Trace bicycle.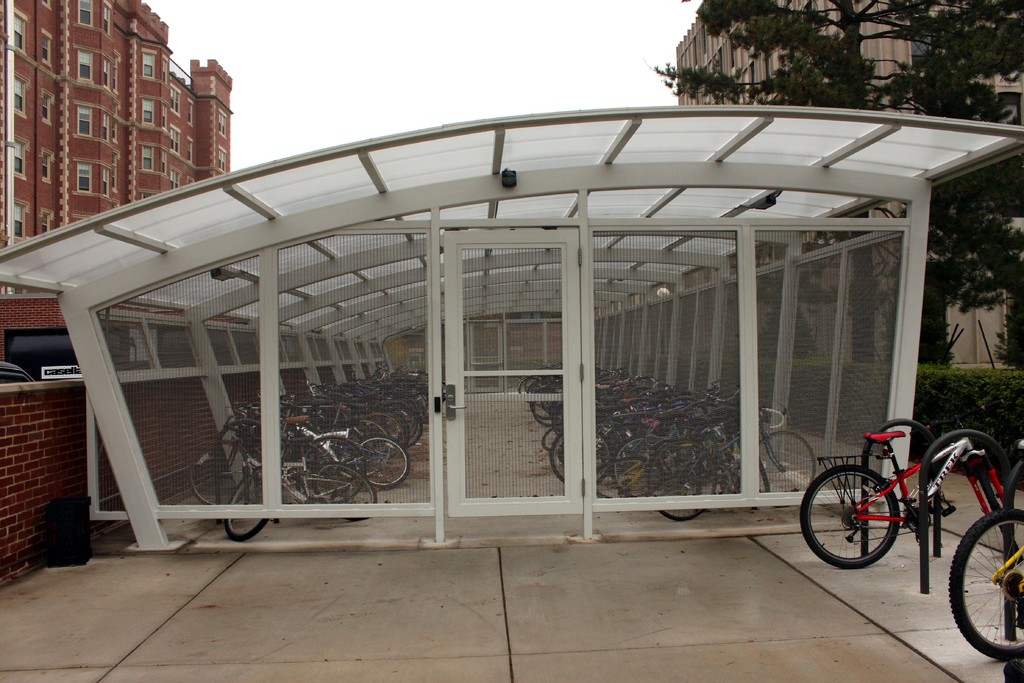
Traced to <bbox>801, 421, 983, 573</bbox>.
